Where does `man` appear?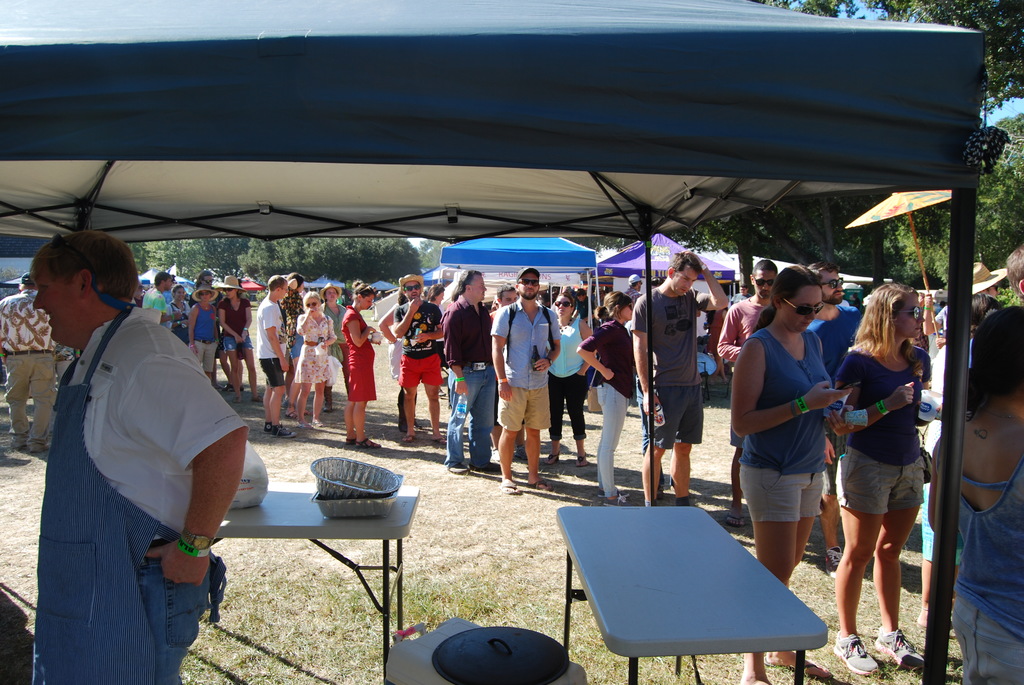
Appears at region(622, 272, 646, 307).
